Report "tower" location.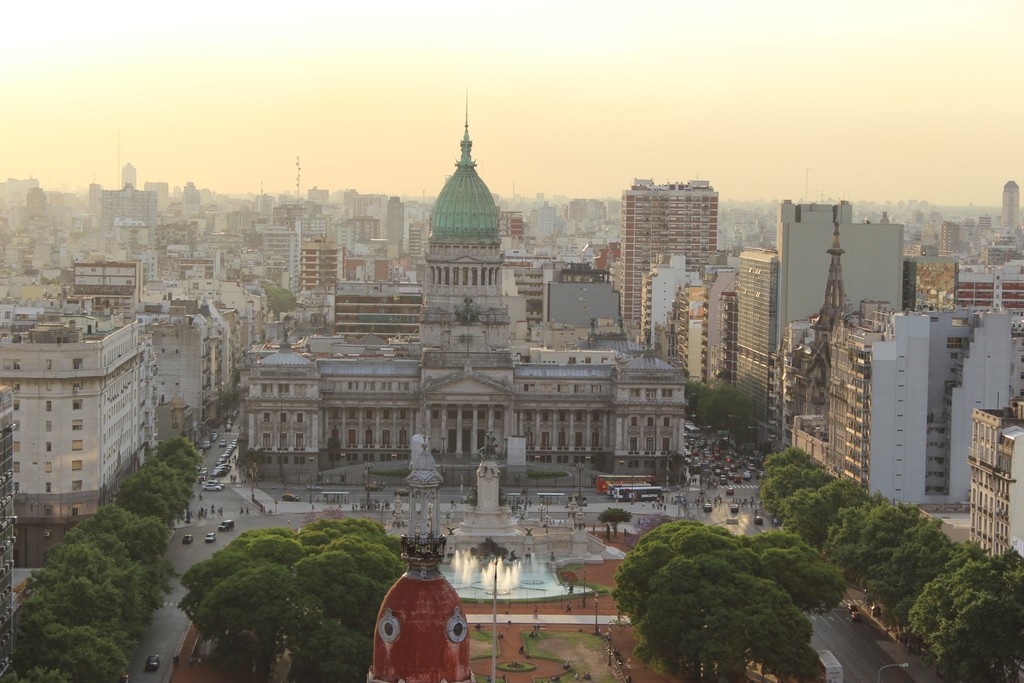
Report: left=618, top=181, right=719, bottom=342.
